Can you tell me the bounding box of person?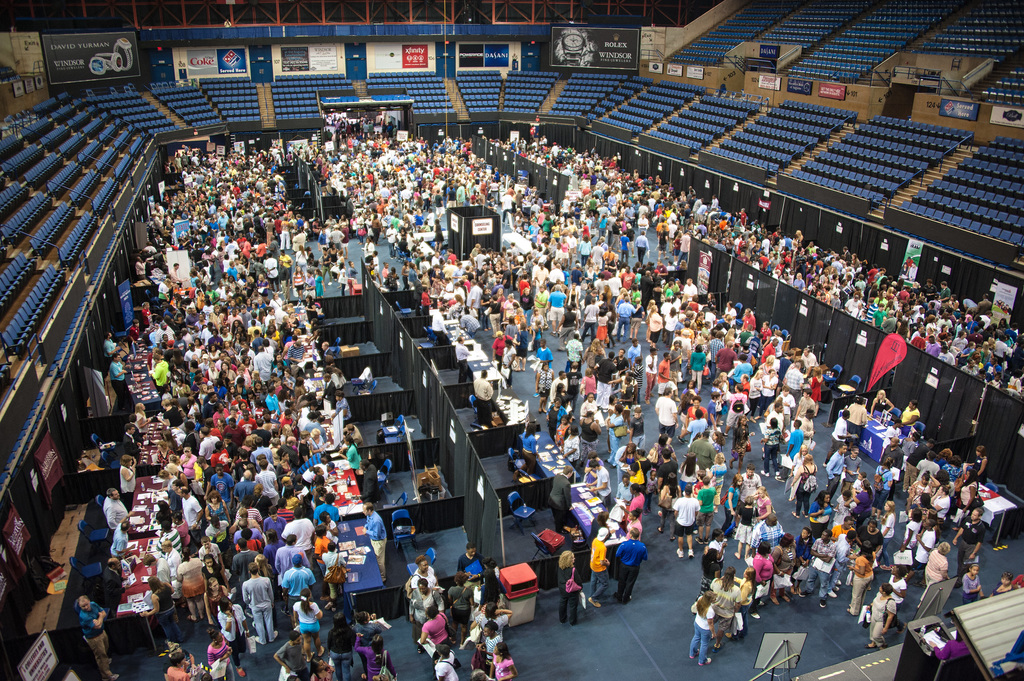
(x1=108, y1=511, x2=134, y2=558).
